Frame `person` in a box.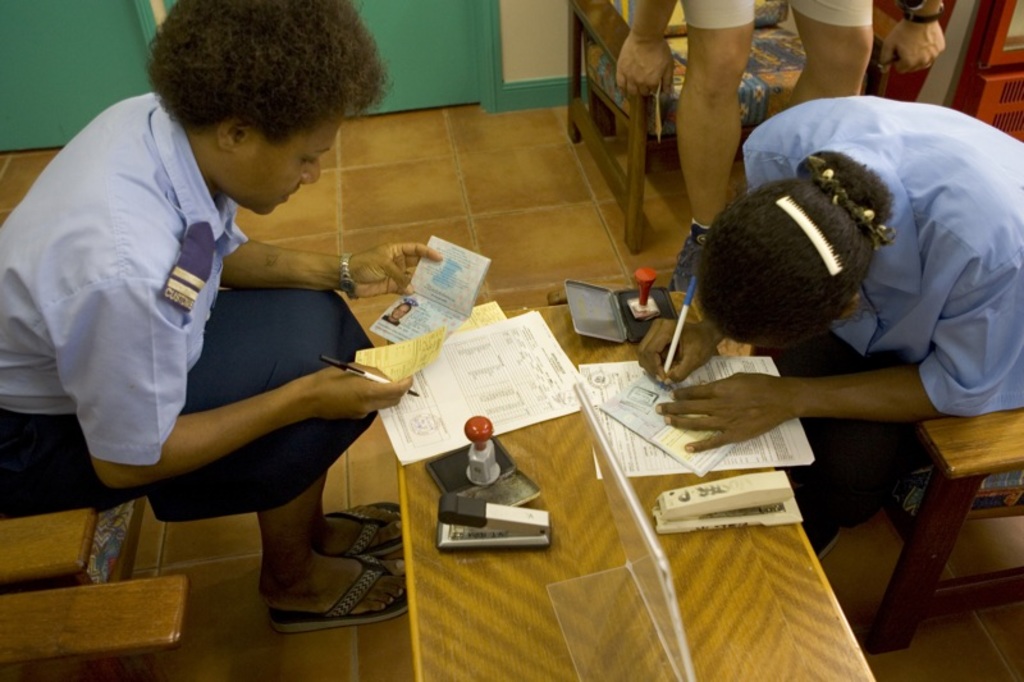
{"x1": 612, "y1": 0, "x2": 946, "y2": 292}.
